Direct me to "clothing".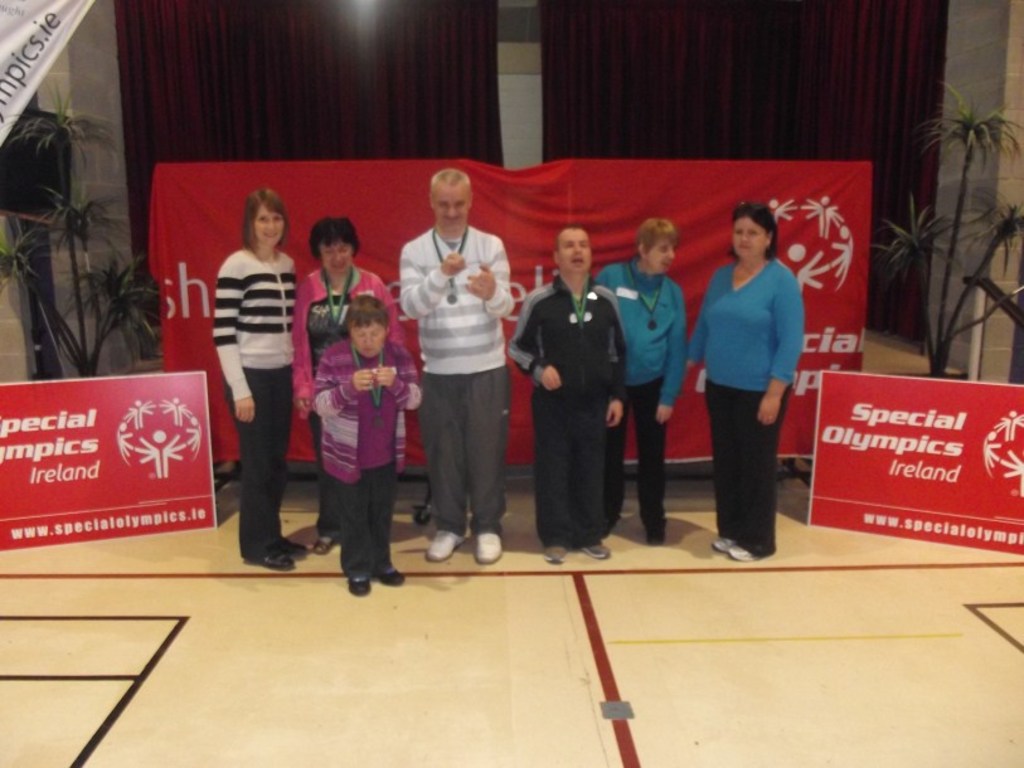
Direction: x1=406 y1=227 x2=510 y2=528.
